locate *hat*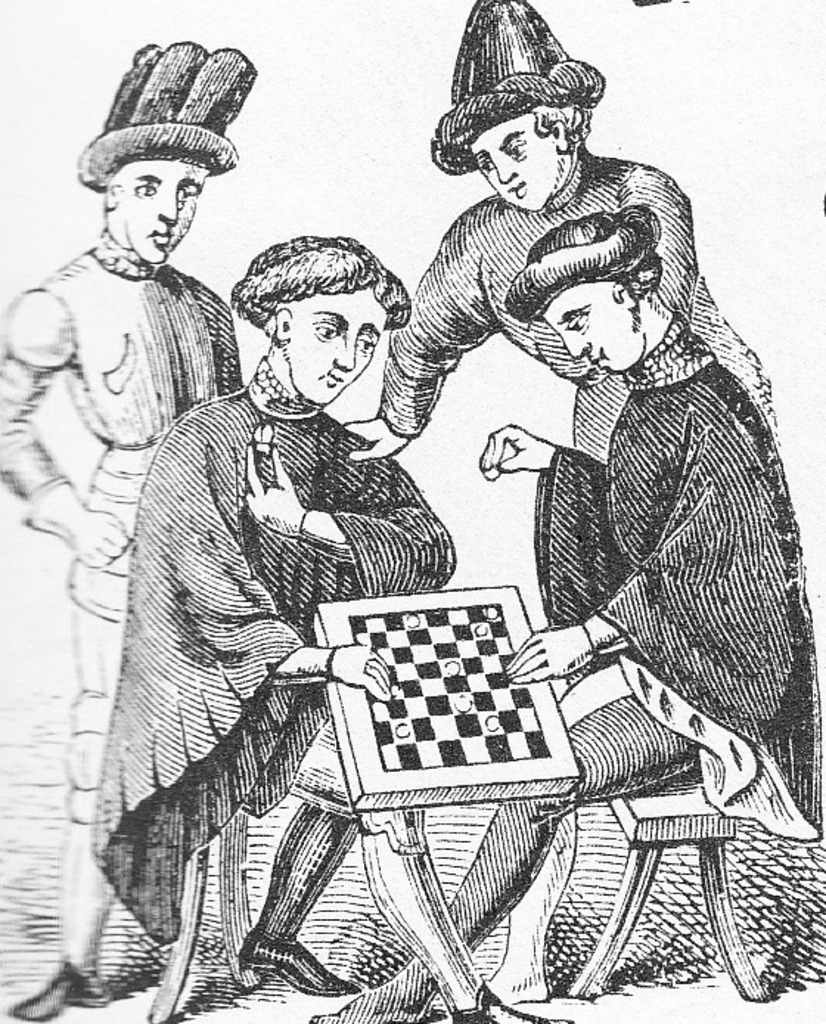
bbox(86, 35, 246, 199)
